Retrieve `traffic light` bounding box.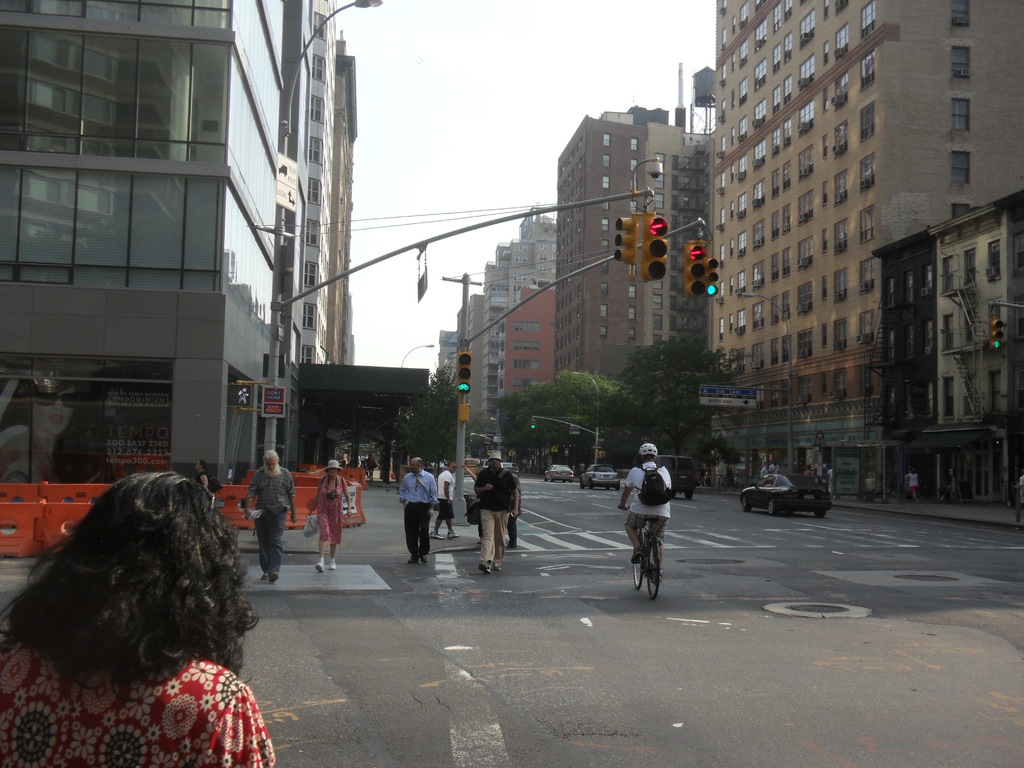
Bounding box: x1=456, y1=351, x2=474, y2=394.
